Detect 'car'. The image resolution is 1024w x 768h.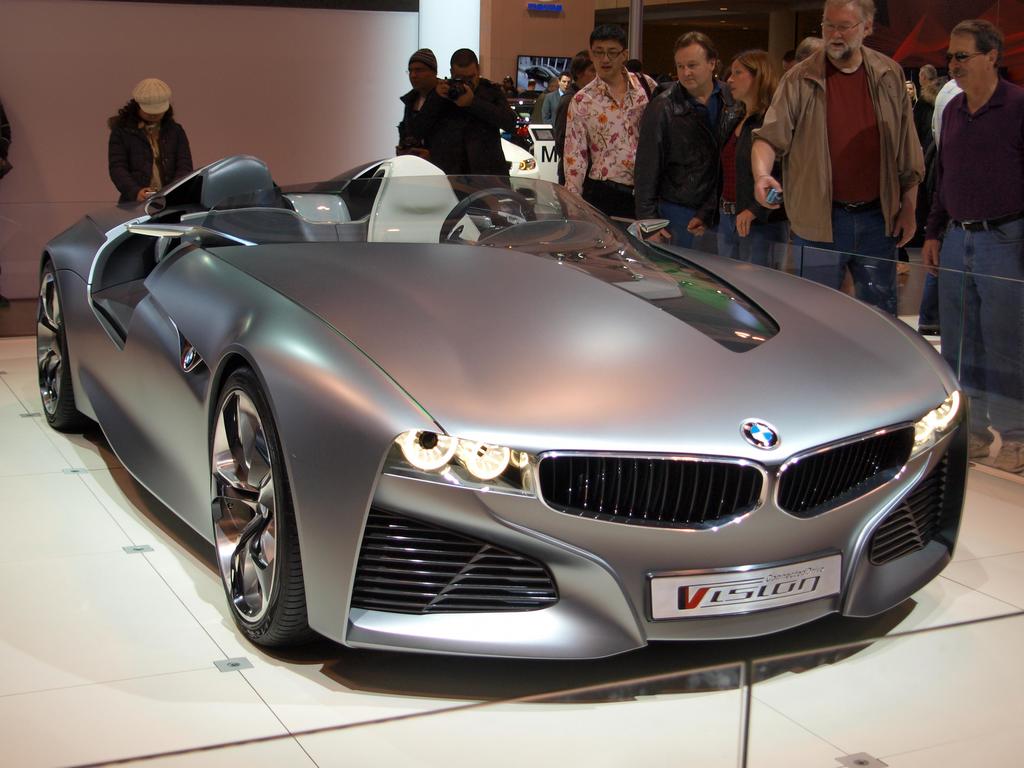
[x1=16, y1=150, x2=965, y2=683].
